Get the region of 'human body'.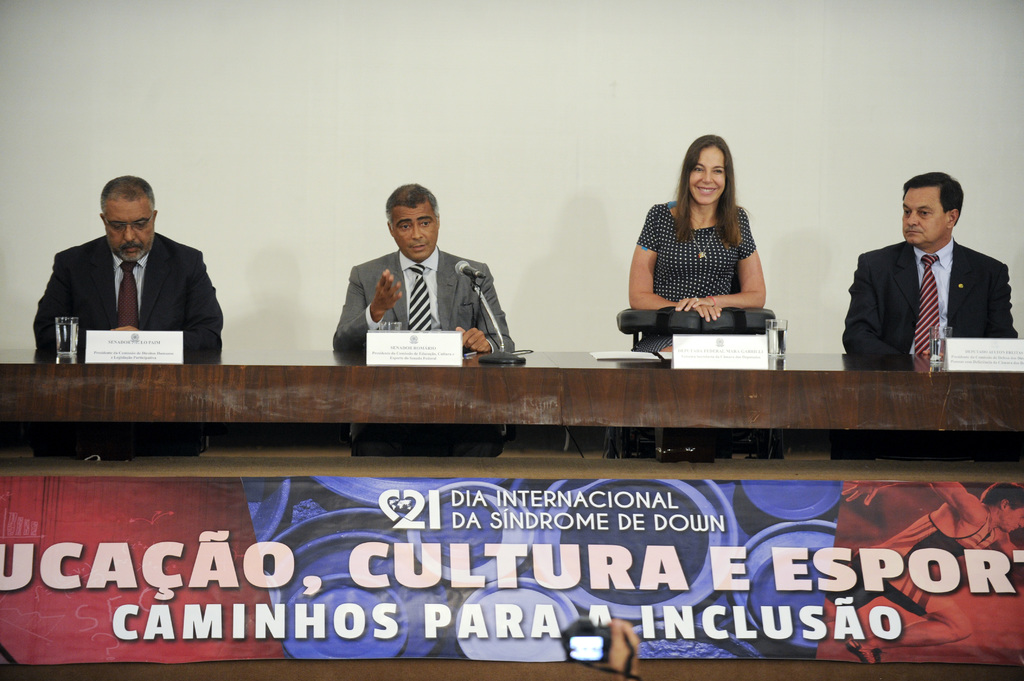
842/234/1023/353.
